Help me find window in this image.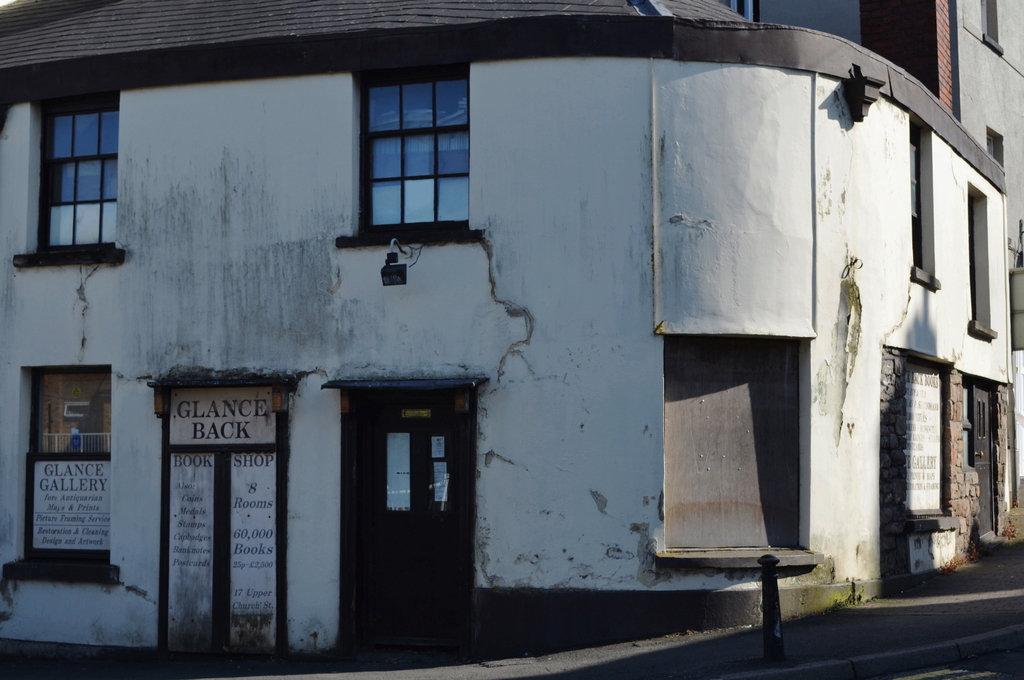
Found it: <box>907,110,940,282</box>.
